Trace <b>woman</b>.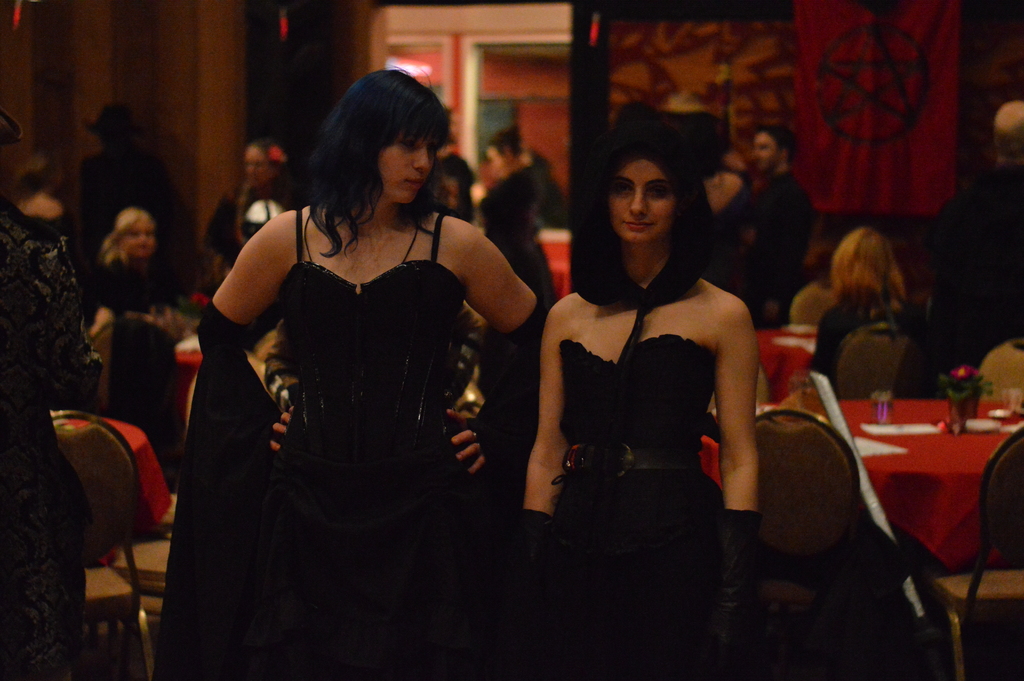
Traced to BBox(0, 108, 102, 680).
